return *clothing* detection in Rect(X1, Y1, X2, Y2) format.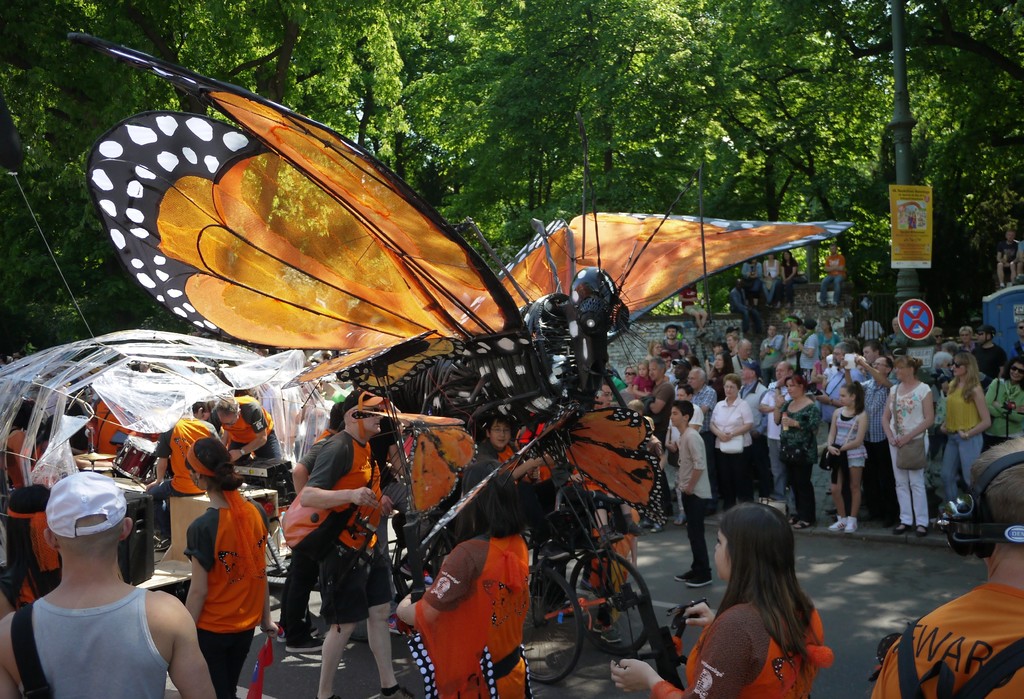
Rect(642, 382, 681, 448).
